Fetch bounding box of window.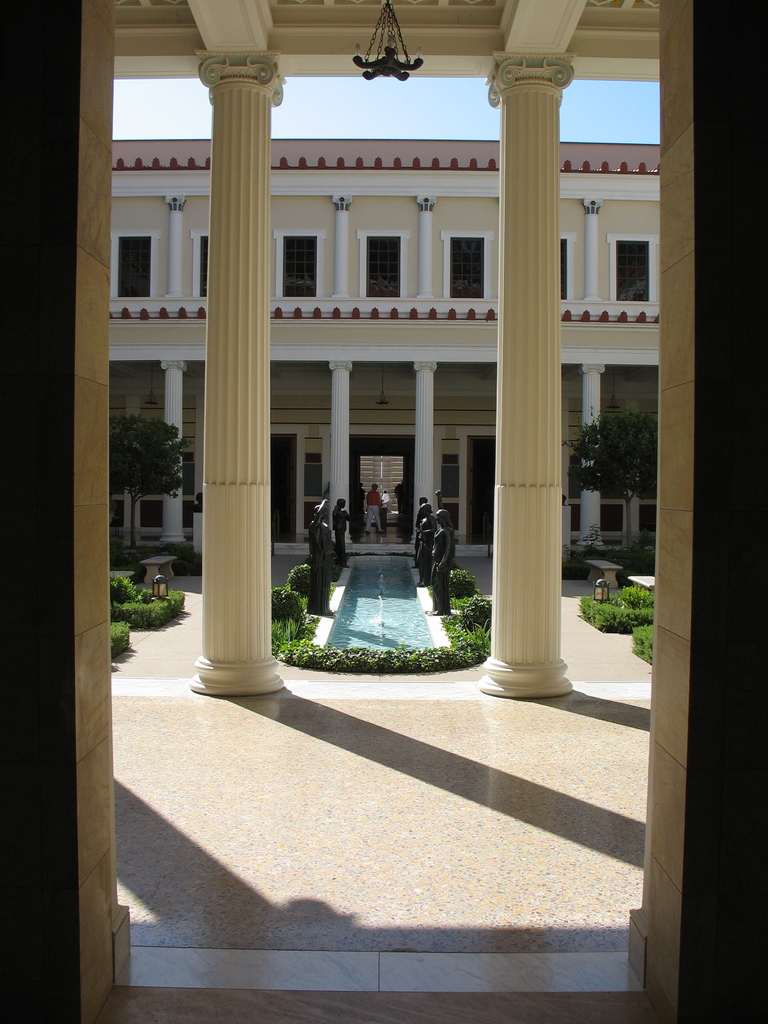
Bbox: pyautogui.locateOnScreen(140, 497, 163, 531).
